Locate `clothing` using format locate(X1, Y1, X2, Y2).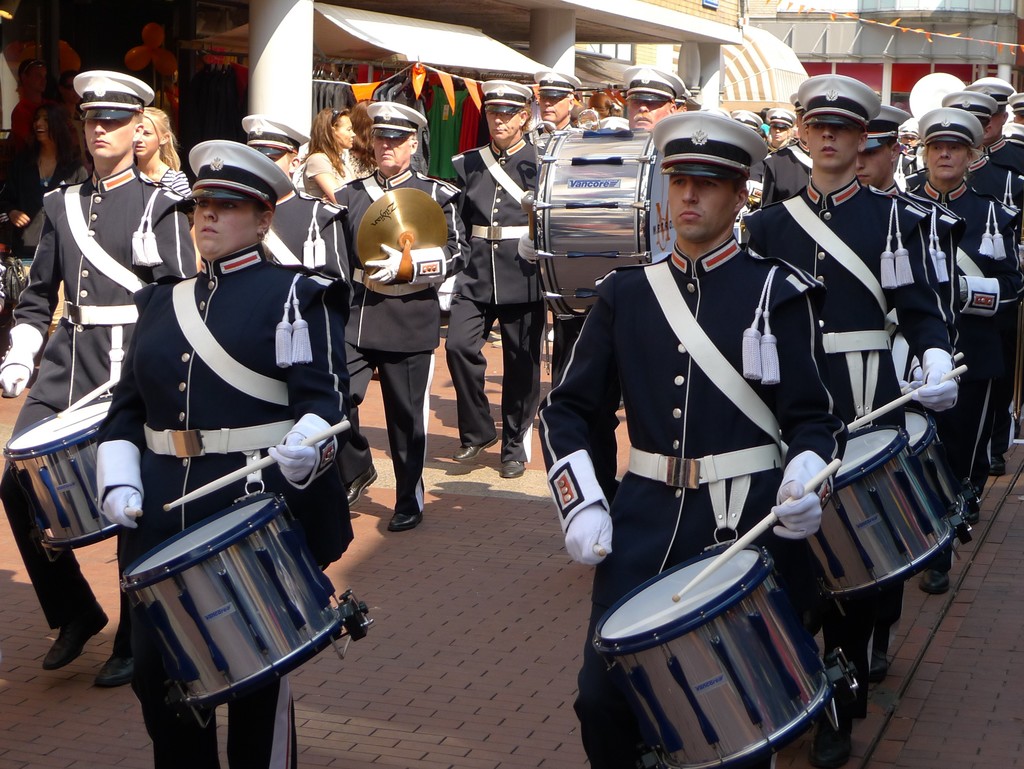
locate(100, 240, 353, 768).
